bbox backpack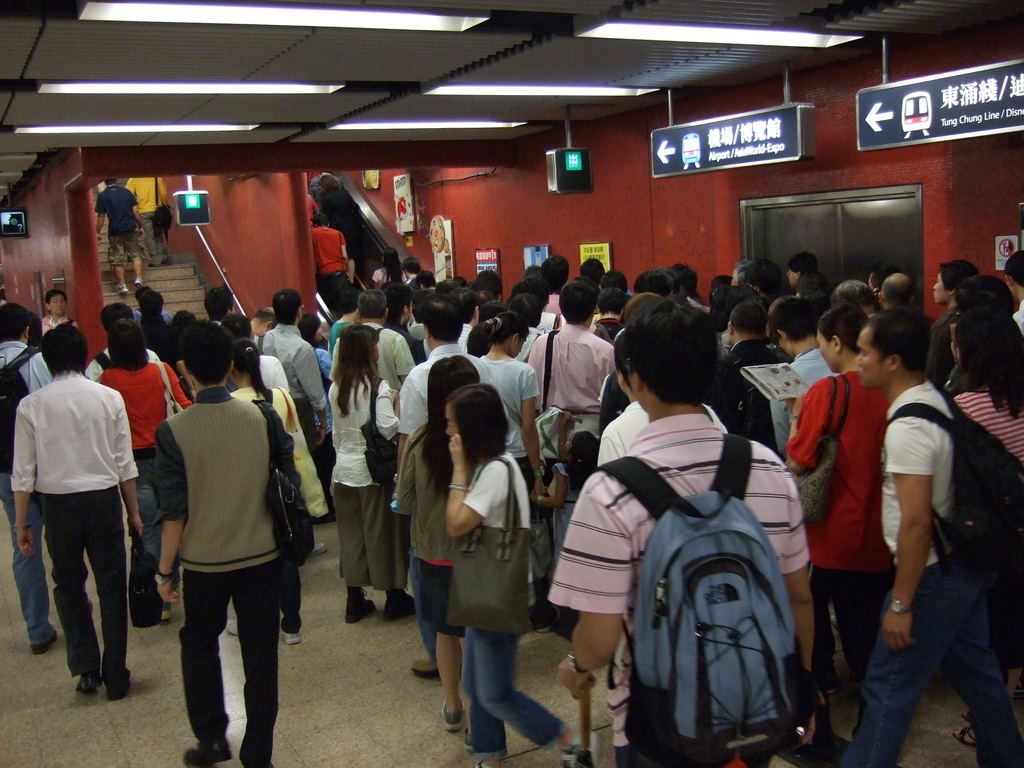
867:376:1023:611
